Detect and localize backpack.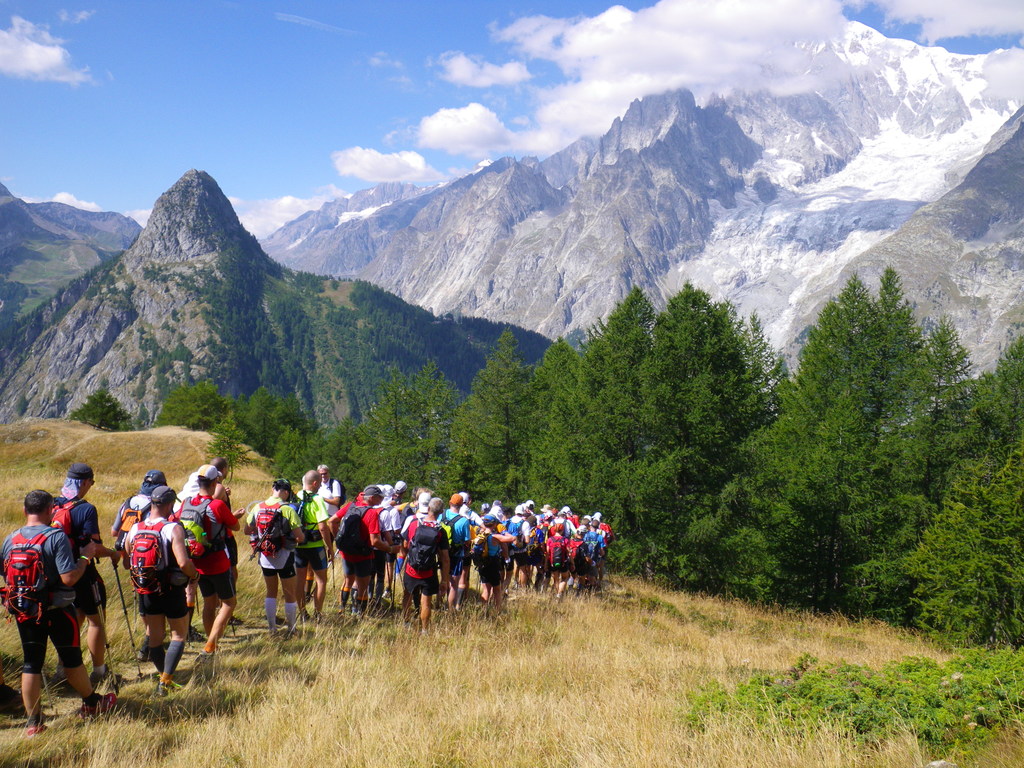
Localized at BBox(118, 492, 152, 557).
